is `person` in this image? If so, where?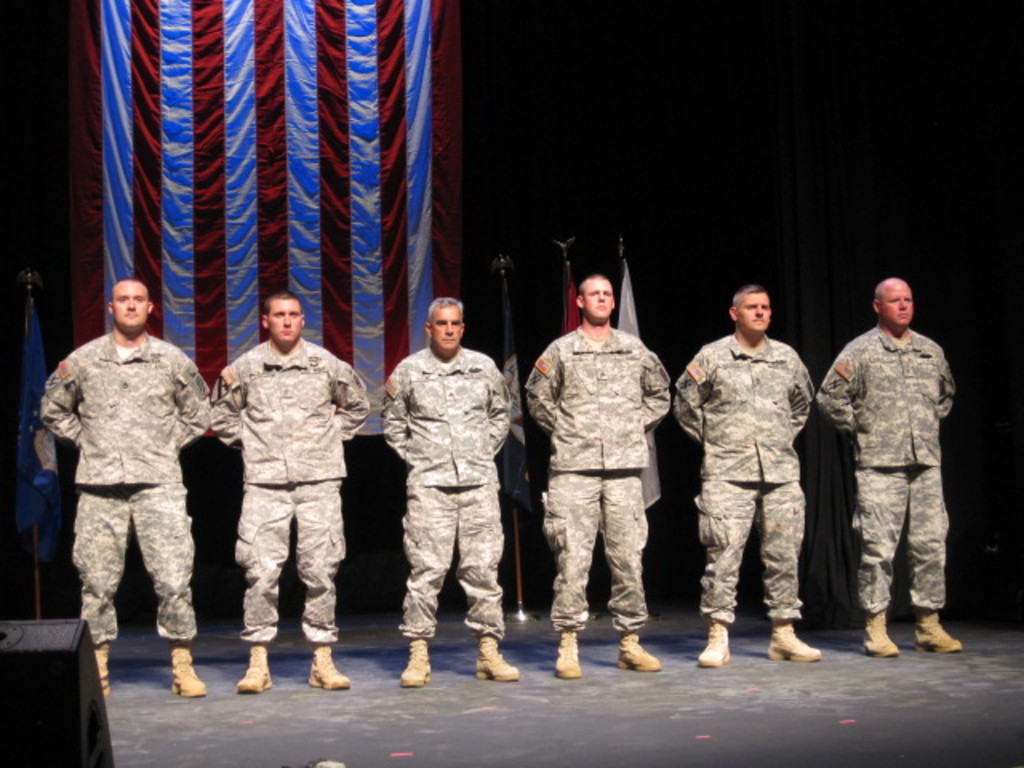
Yes, at {"left": 378, "top": 286, "right": 515, "bottom": 683}.
